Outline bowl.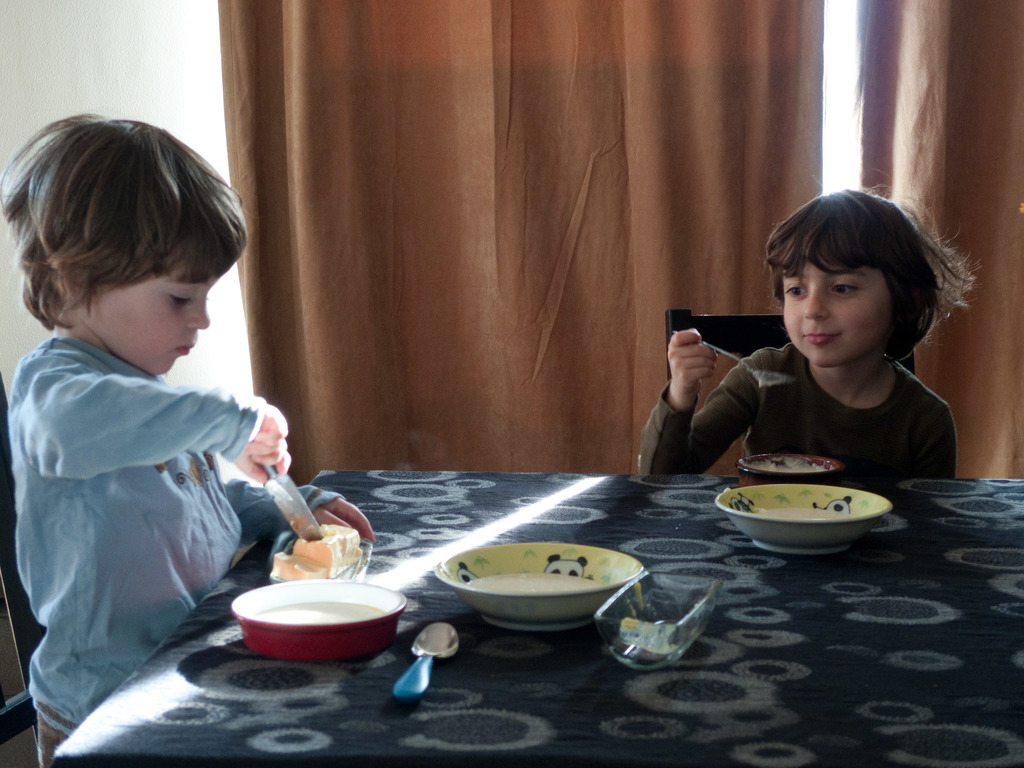
Outline: [241,582,404,664].
